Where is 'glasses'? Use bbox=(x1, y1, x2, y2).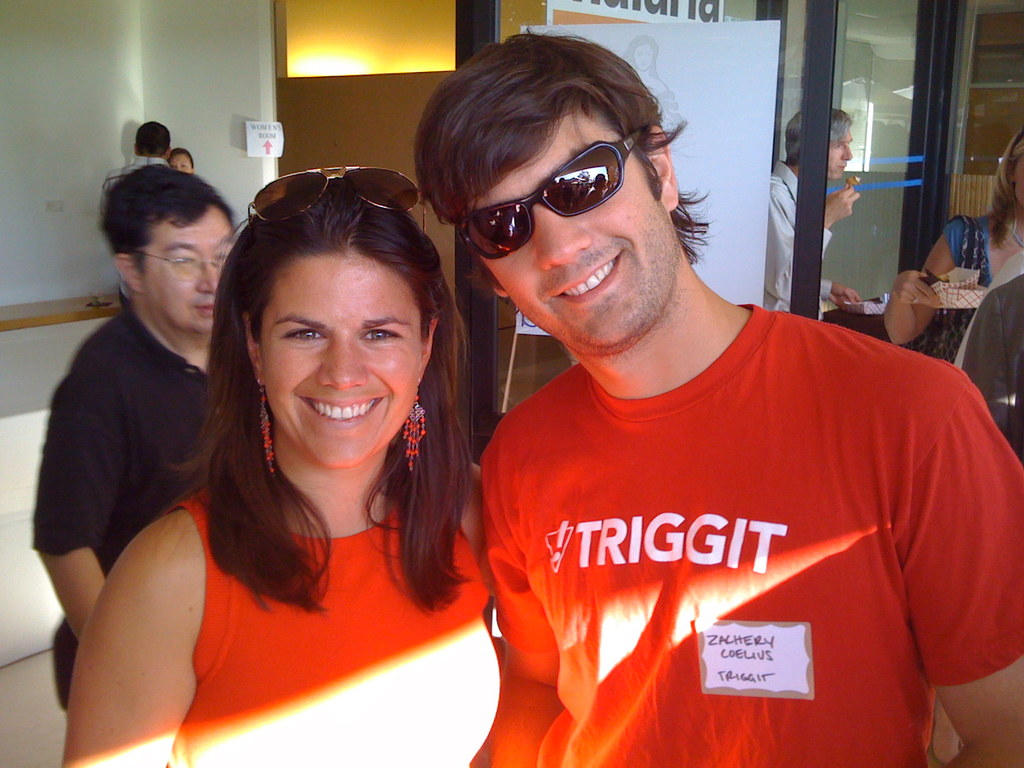
bbox=(125, 231, 244, 282).
